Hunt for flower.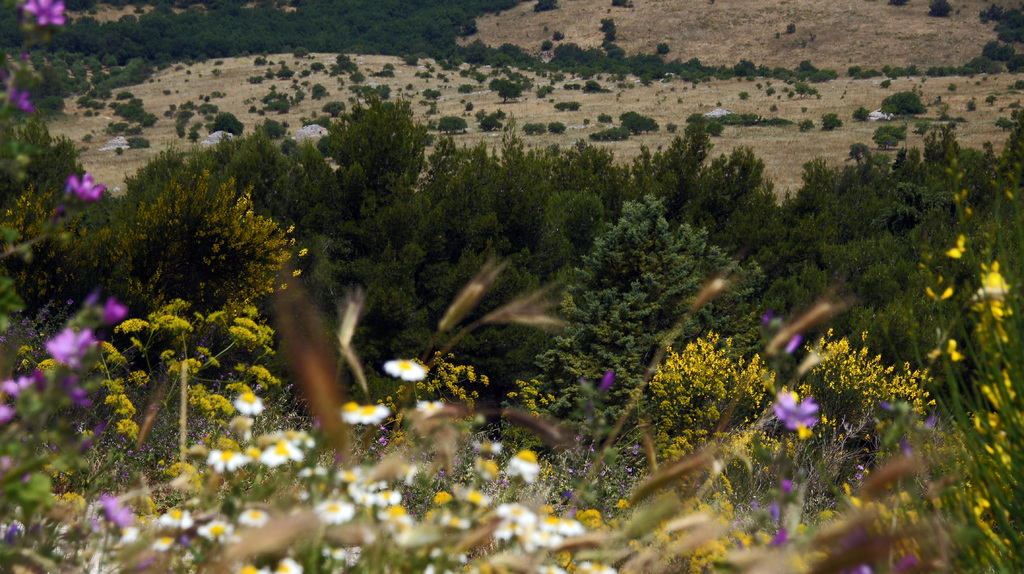
Hunted down at pyautogui.locateOnScreen(12, 83, 29, 111).
